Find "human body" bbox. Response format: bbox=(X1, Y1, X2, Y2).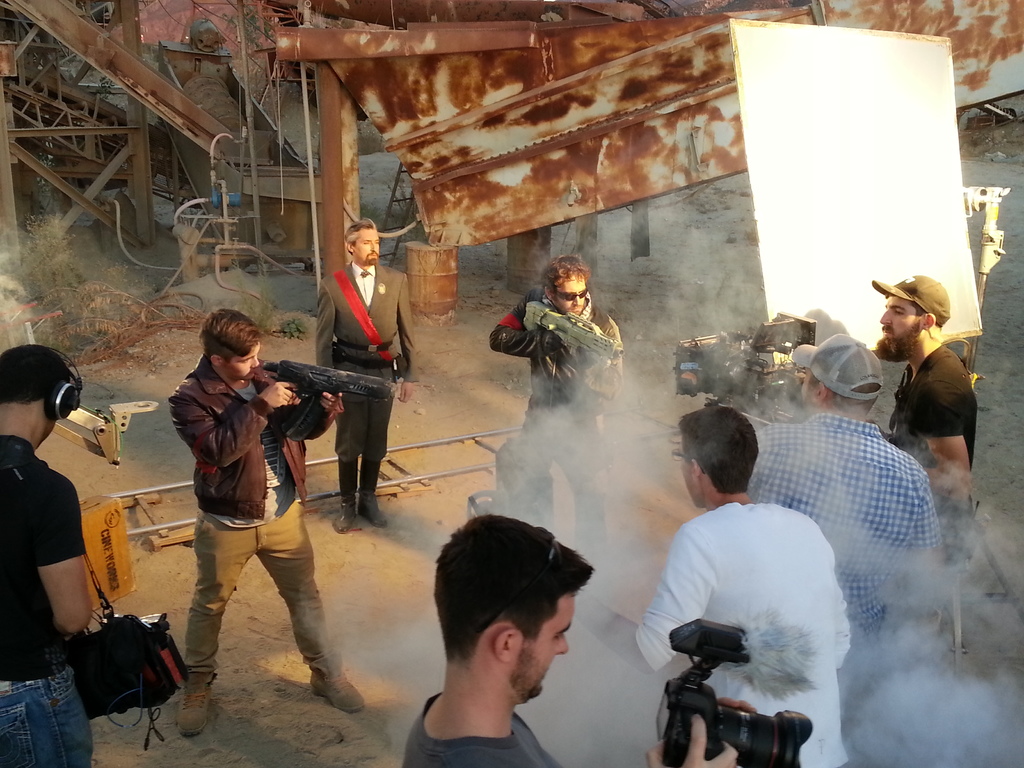
bbox=(376, 510, 625, 767).
